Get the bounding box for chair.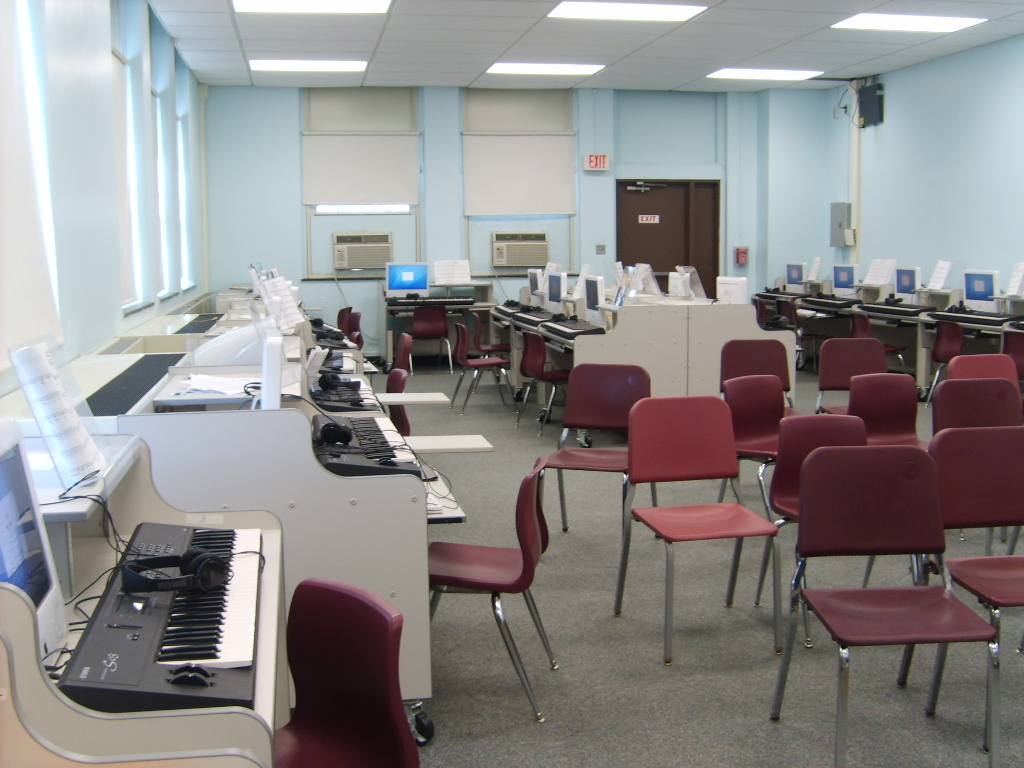
locate(929, 423, 1023, 713).
